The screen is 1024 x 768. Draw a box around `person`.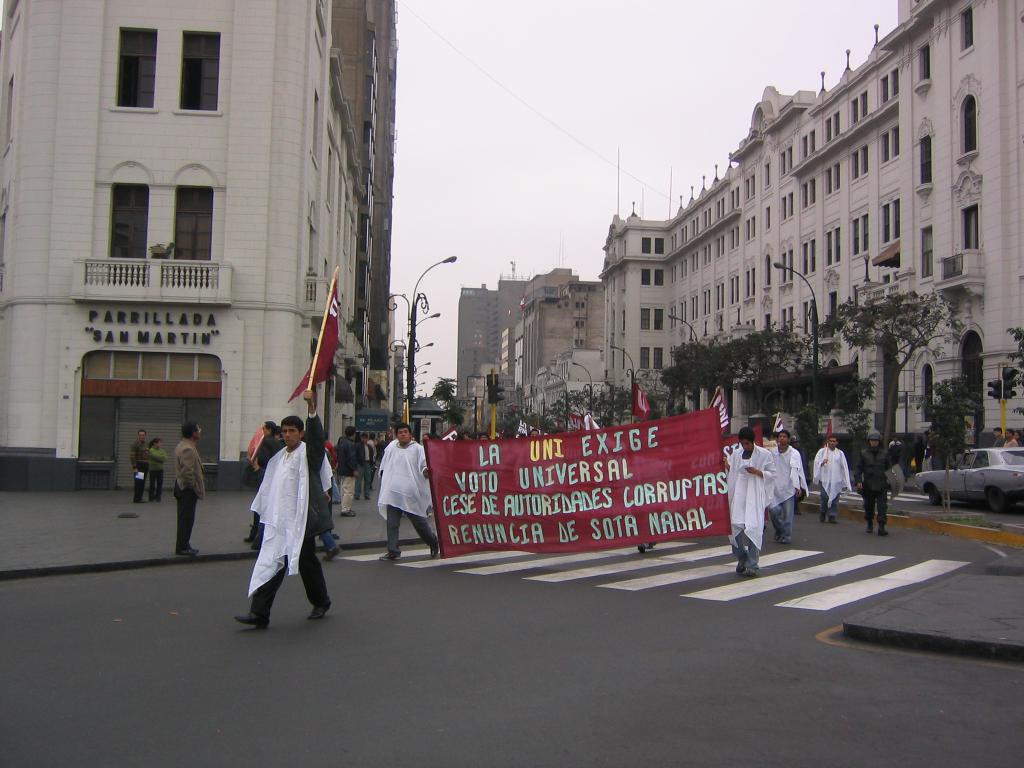
<box>786,433,808,515</box>.
